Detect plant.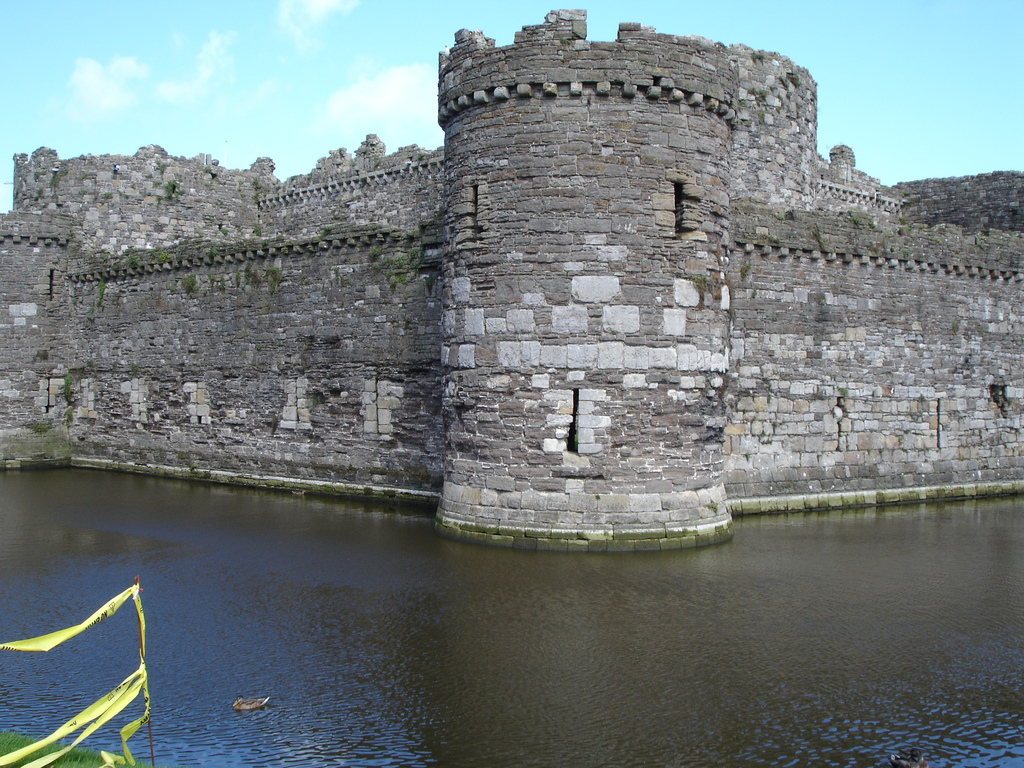
Detected at [left=841, top=385, right=850, bottom=395].
